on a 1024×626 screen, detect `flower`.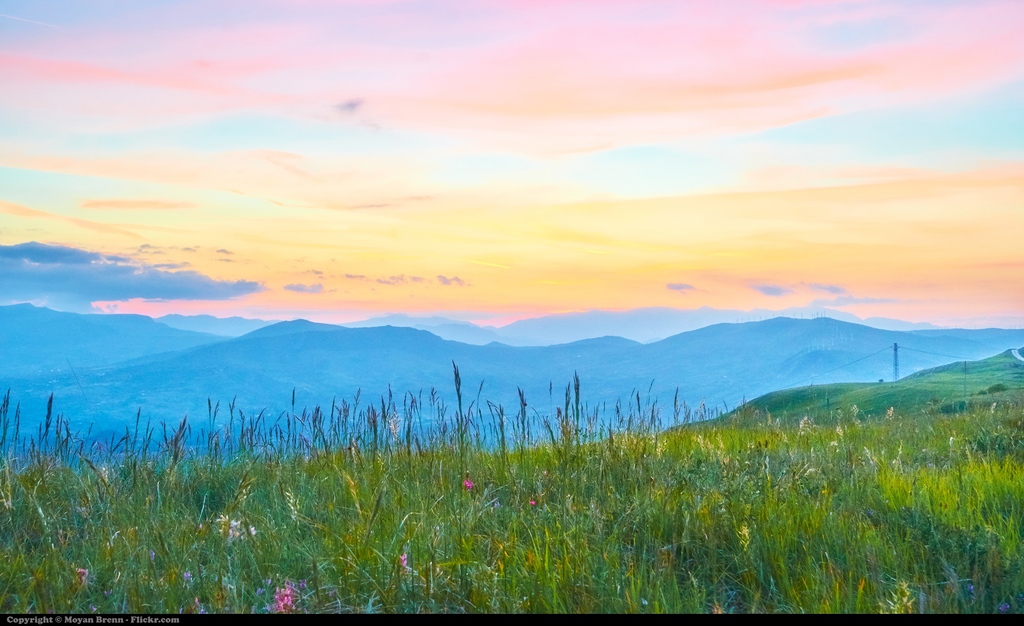
l=527, t=499, r=534, b=504.
